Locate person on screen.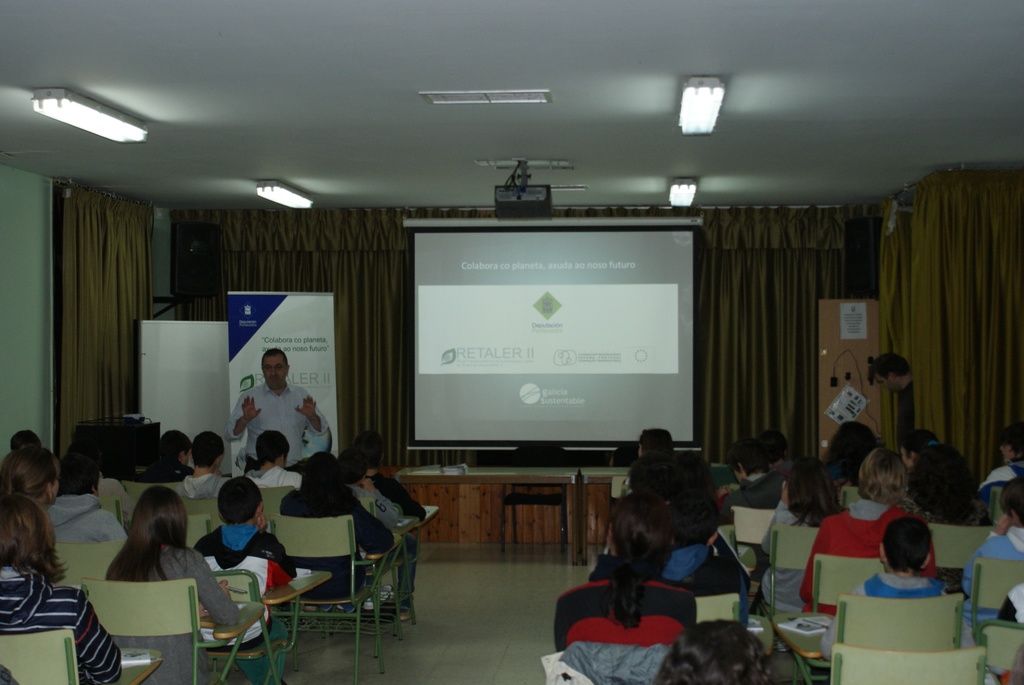
On screen at left=797, top=432, right=940, bottom=620.
